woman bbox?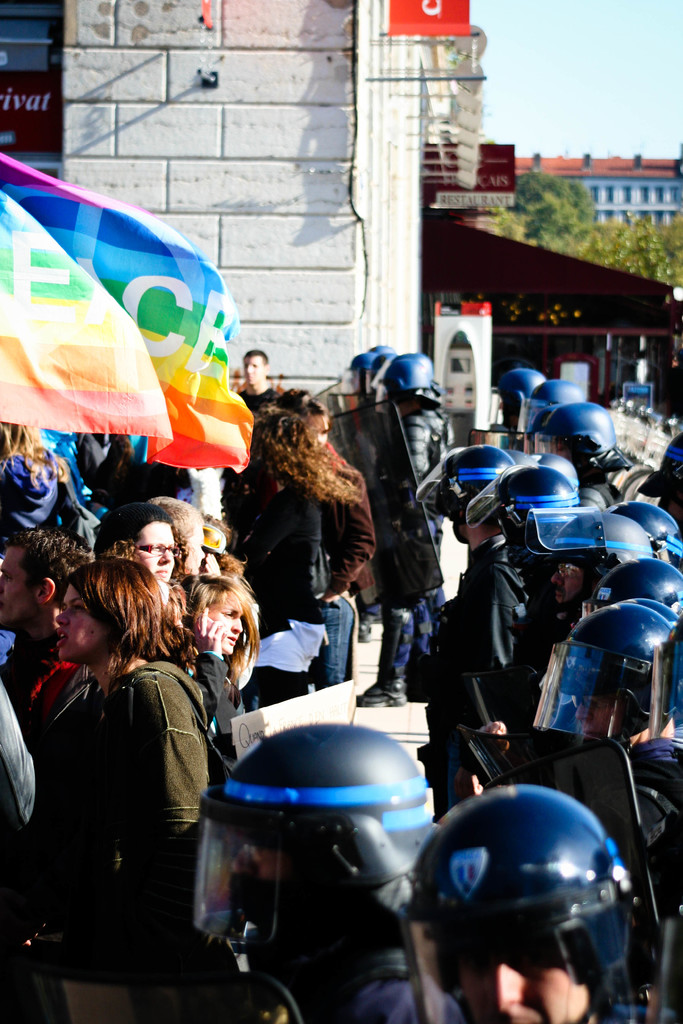
[x1=279, y1=393, x2=367, y2=479]
